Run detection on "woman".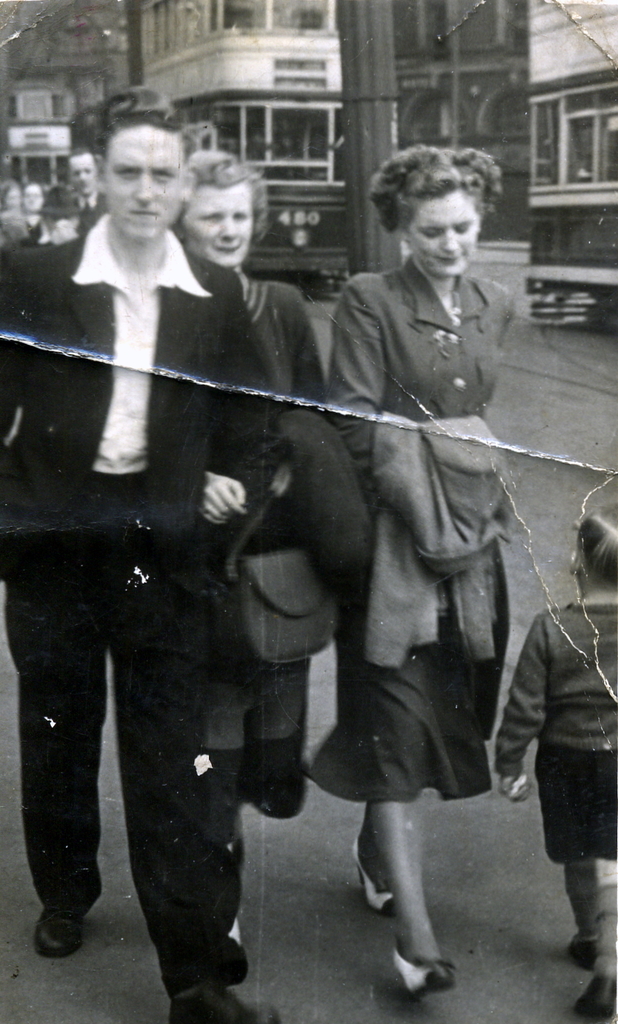
Result: box(314, 144, 515, 999).
